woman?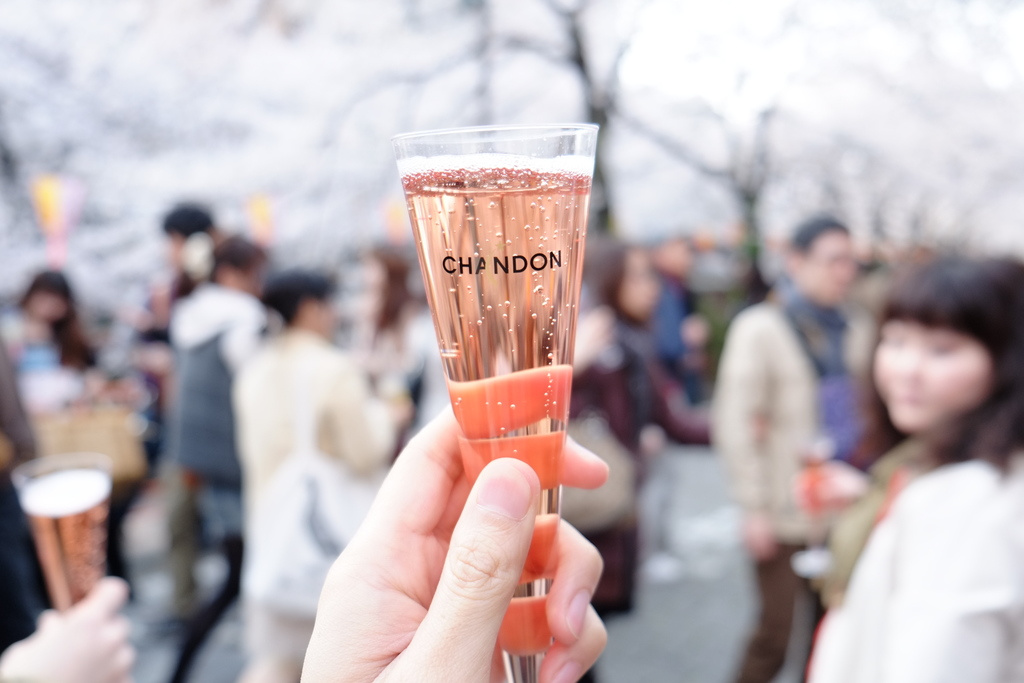
locate(790, 278, 1013, 682)
